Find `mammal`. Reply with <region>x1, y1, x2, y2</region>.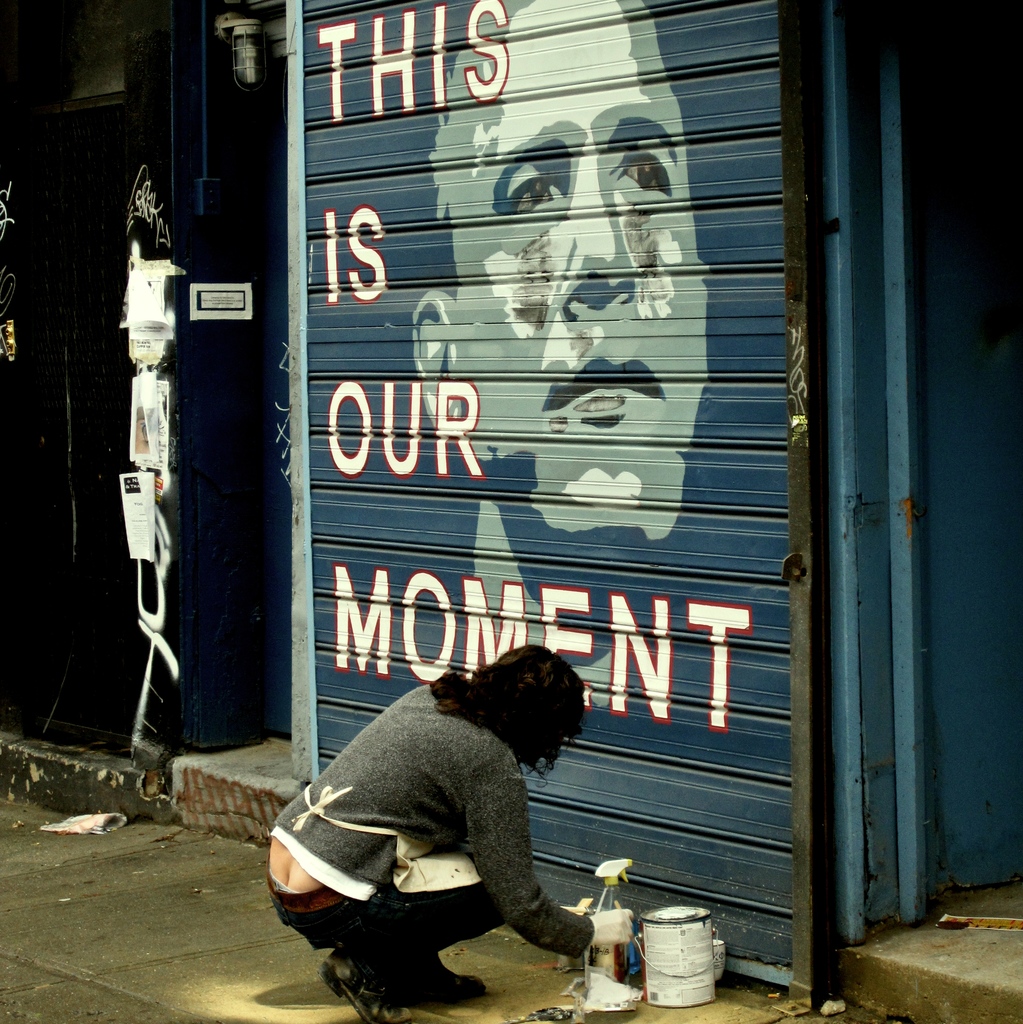
<region>277, 643, 621, 995</region>.
